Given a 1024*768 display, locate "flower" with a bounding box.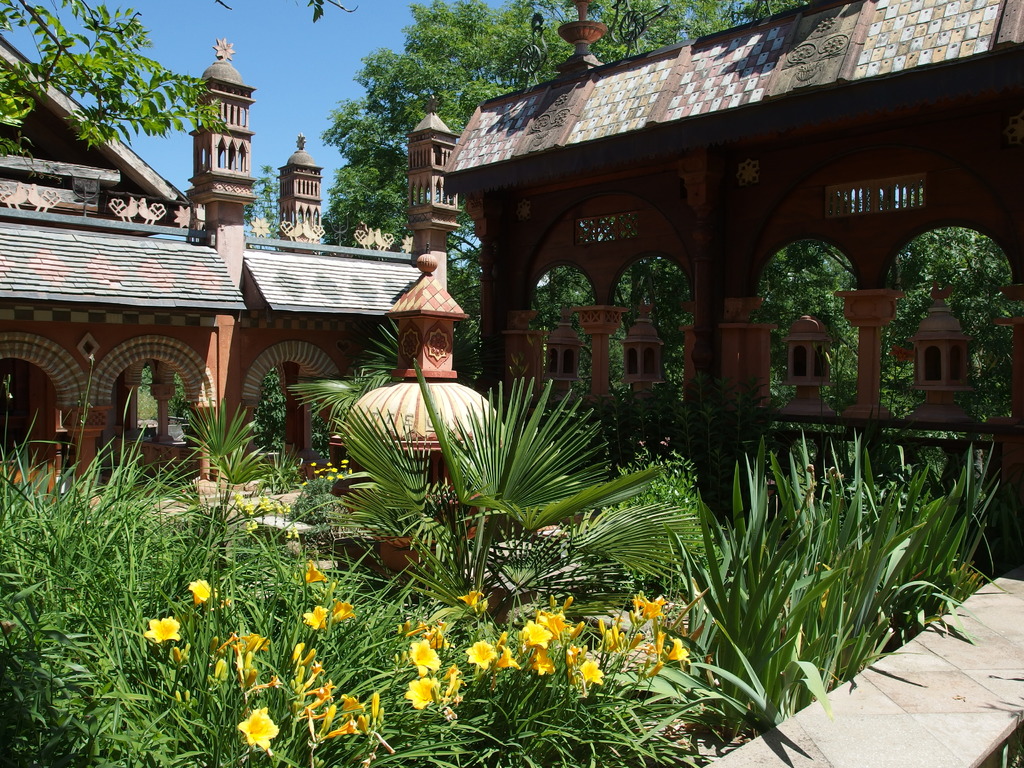
Located: box(566, 642, 594, 680).
